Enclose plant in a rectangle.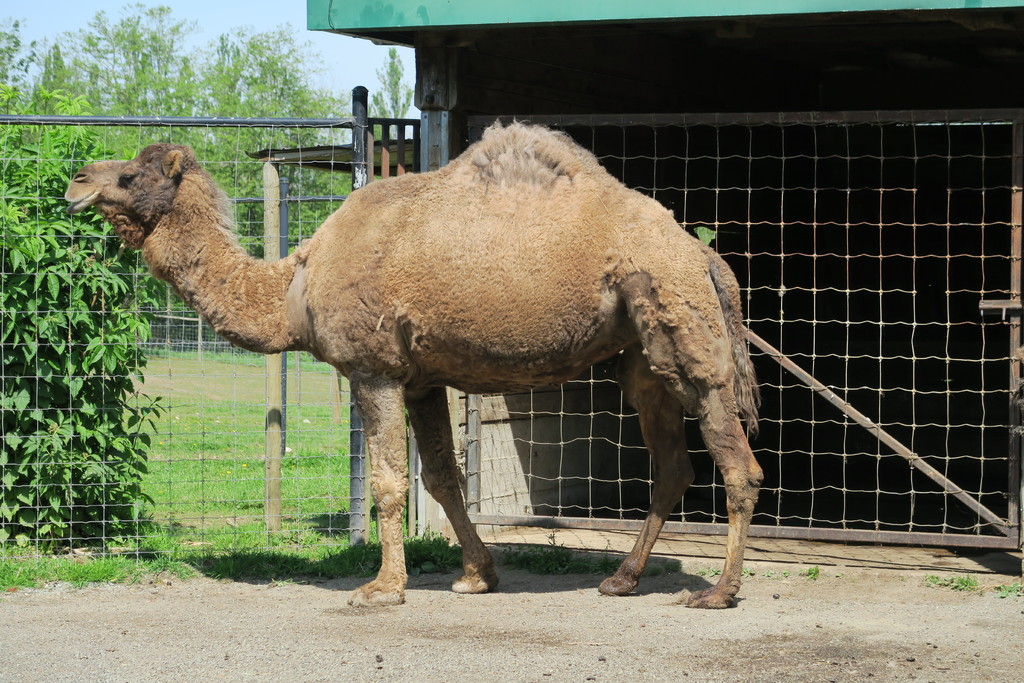
<box>0,180,198,564</box>.
